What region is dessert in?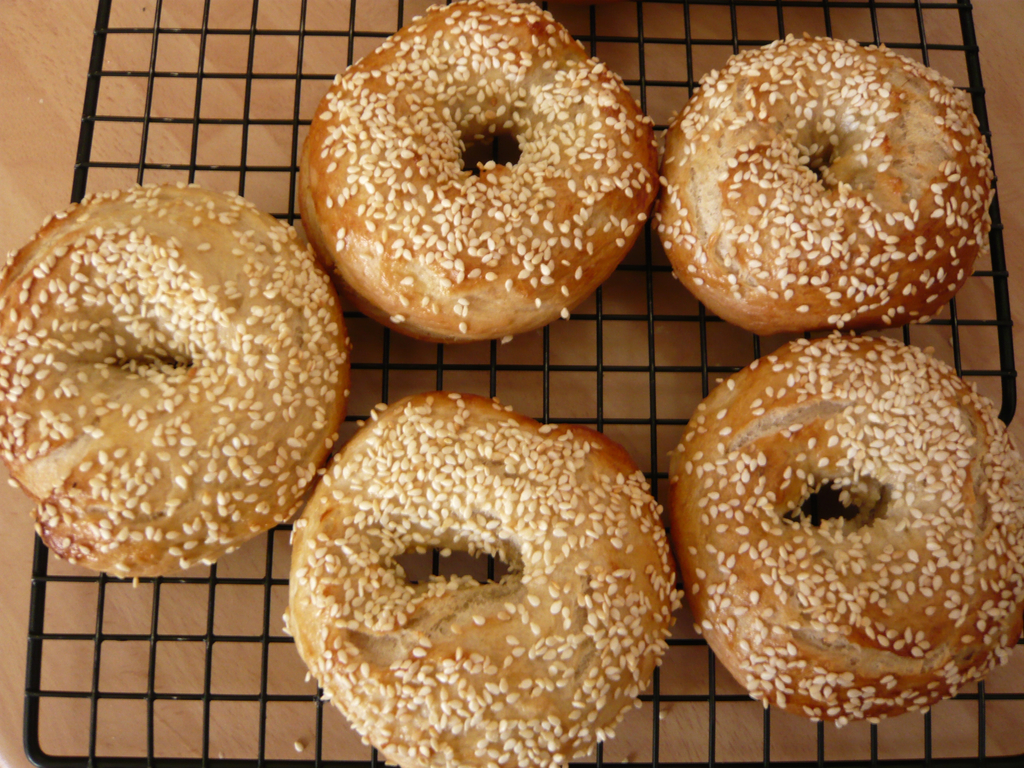
668/331/1023/722.
